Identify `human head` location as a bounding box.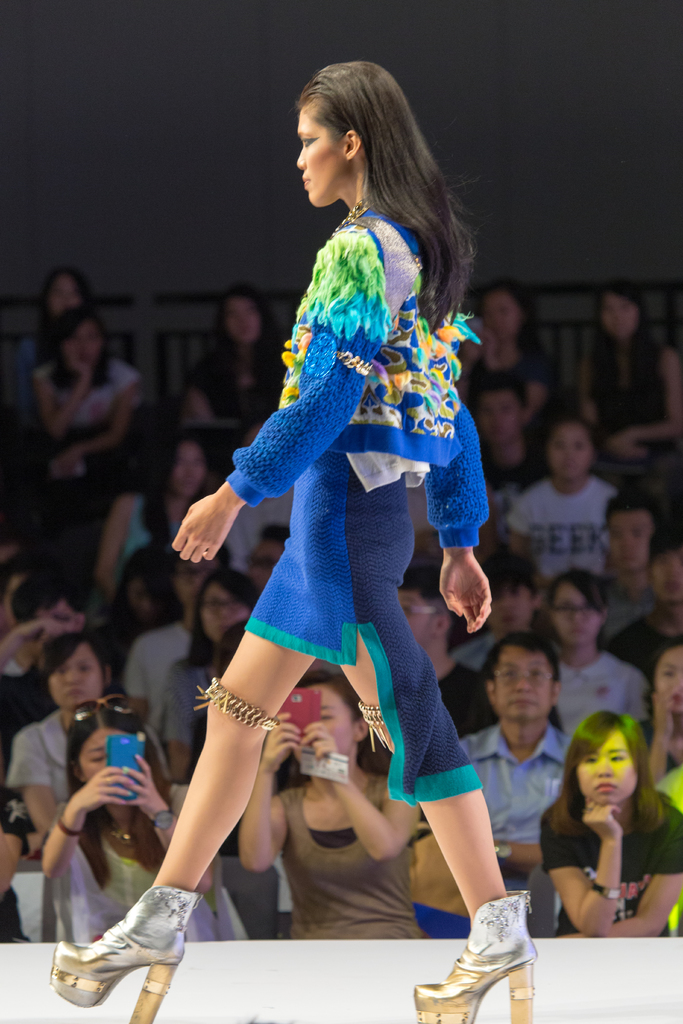
x1=47 y1=305 x2=110 y2=371.
